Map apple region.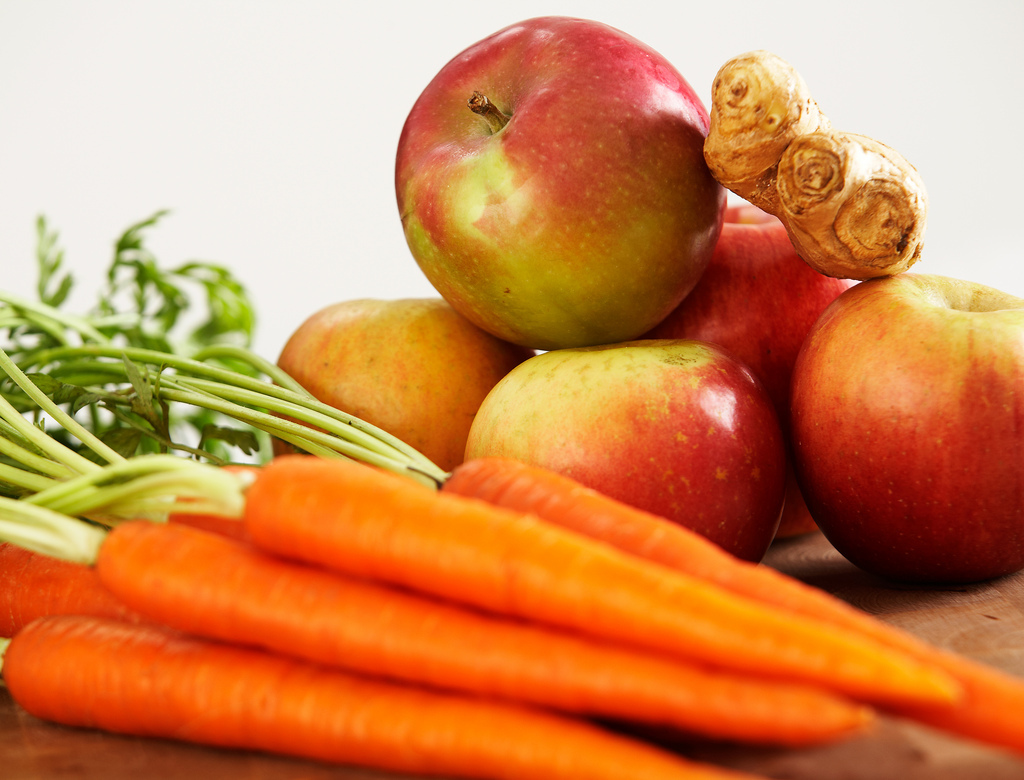
Mapped to left=465, top=342, right=792, bottom=577.
